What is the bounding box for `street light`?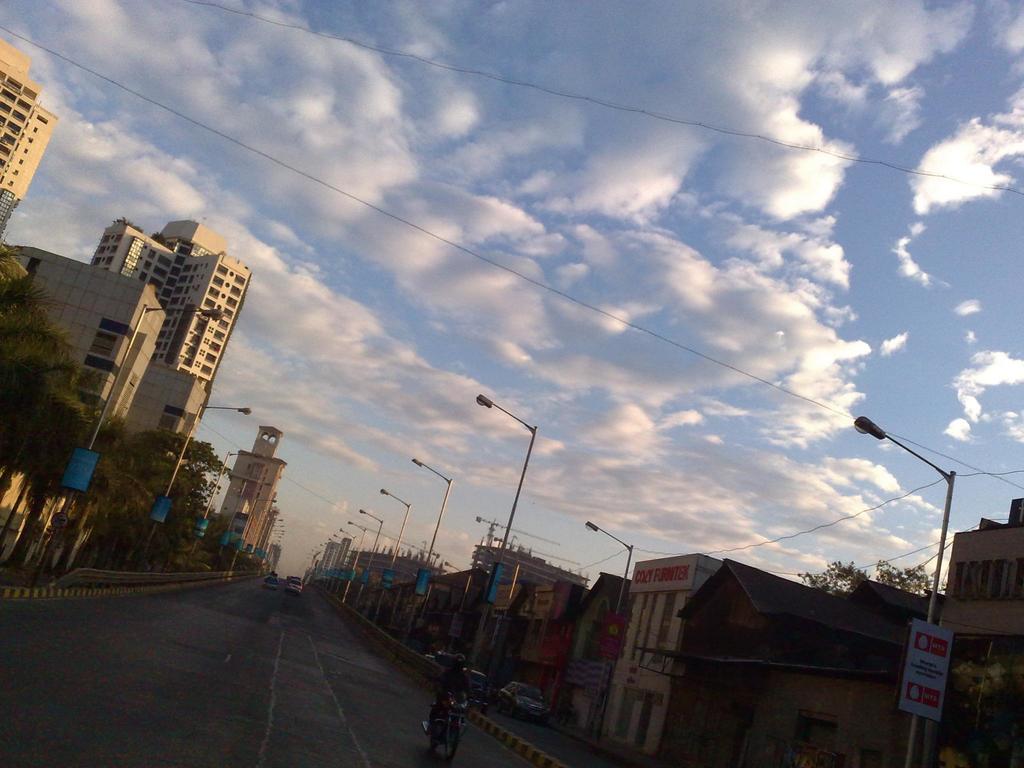
188:449:250:556.
